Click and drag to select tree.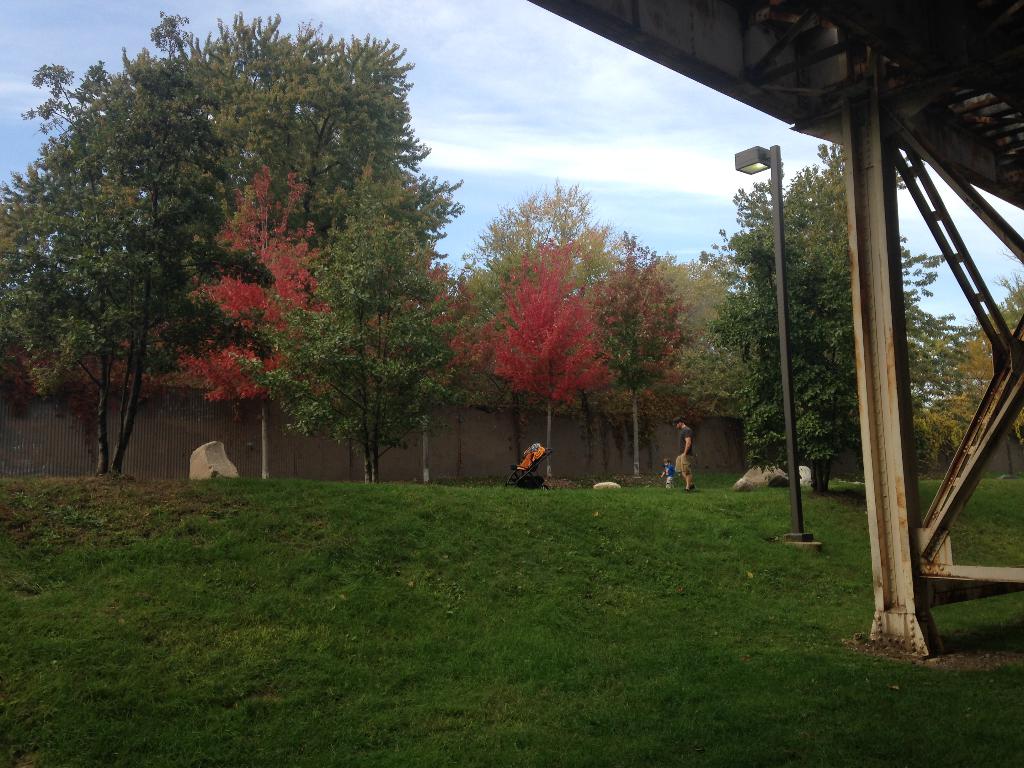
Selection: 593 238 698 458.
